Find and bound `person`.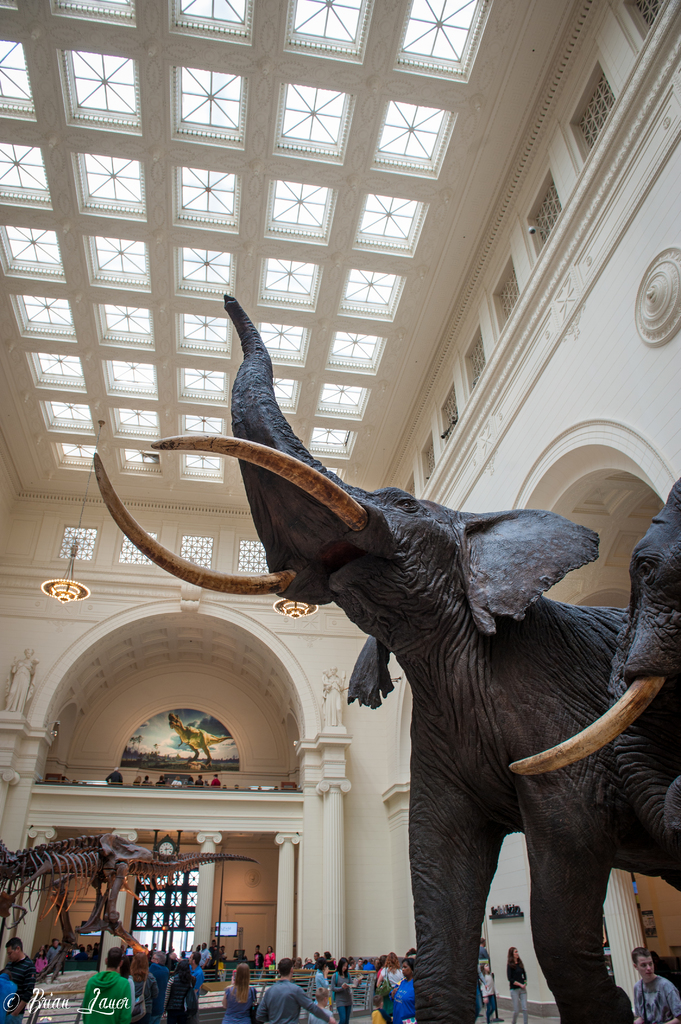
Bound: (left=140, top=772, right=157, bottom=790).
